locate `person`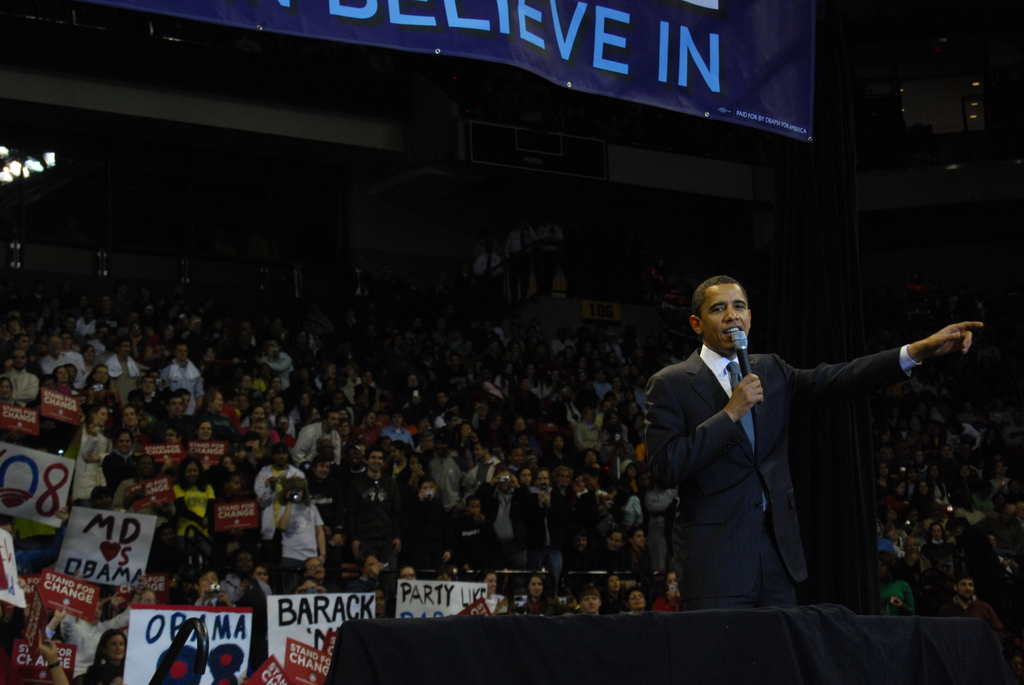
l=642, t=274, r=986, b=598
